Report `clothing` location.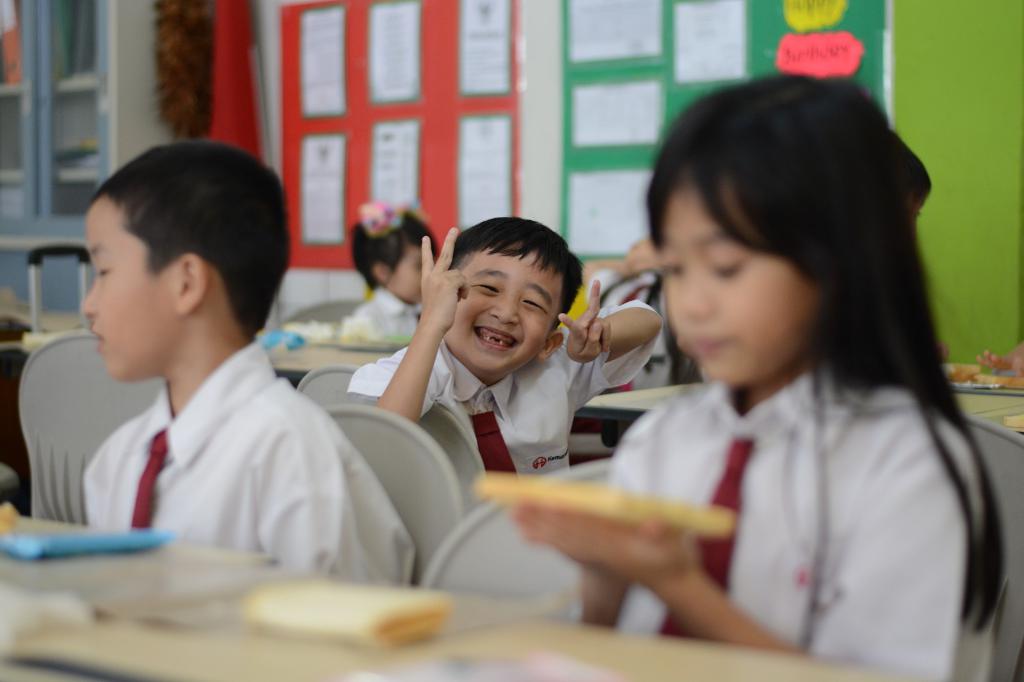
Report: l=593, t=372, r=1018, b=681.
